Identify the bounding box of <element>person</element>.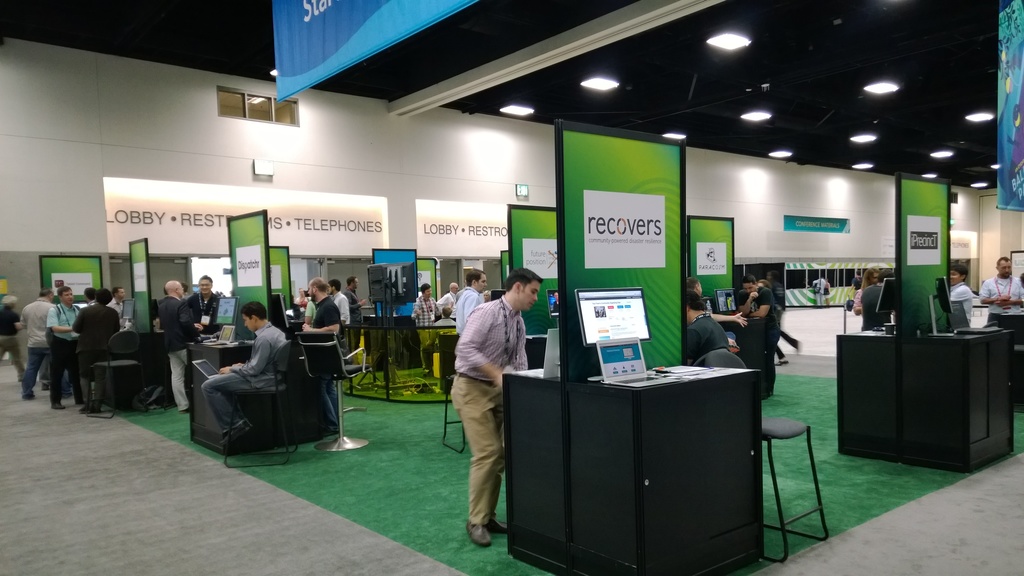
rect(743, 280, 780, 394).
